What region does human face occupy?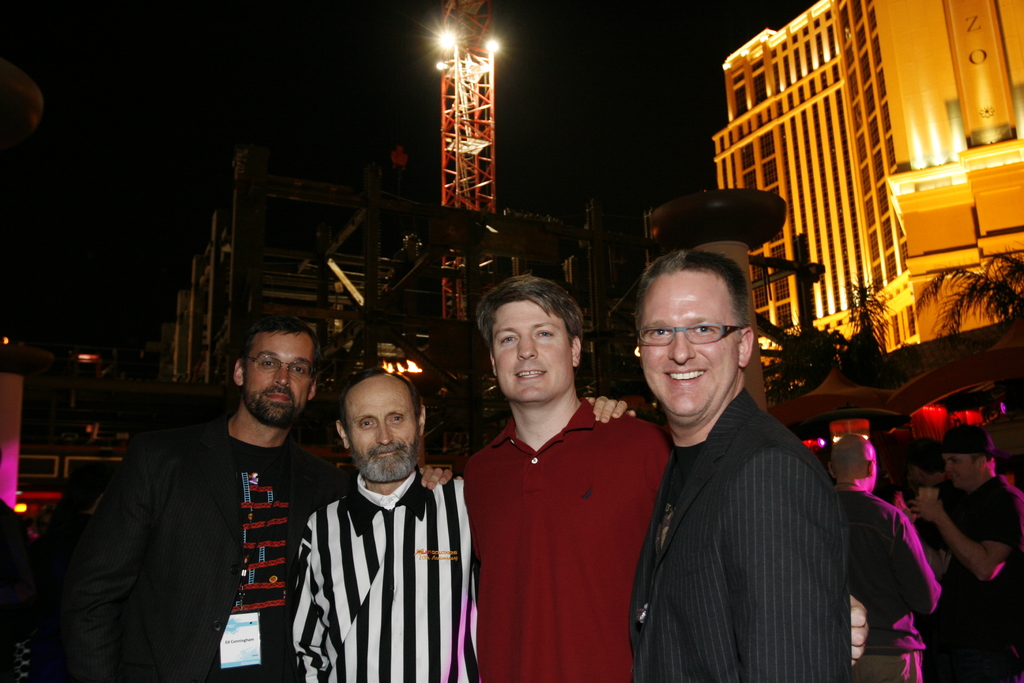
{"x1": 348, "y1": 390, "x2": 423, "y2": 488}.
